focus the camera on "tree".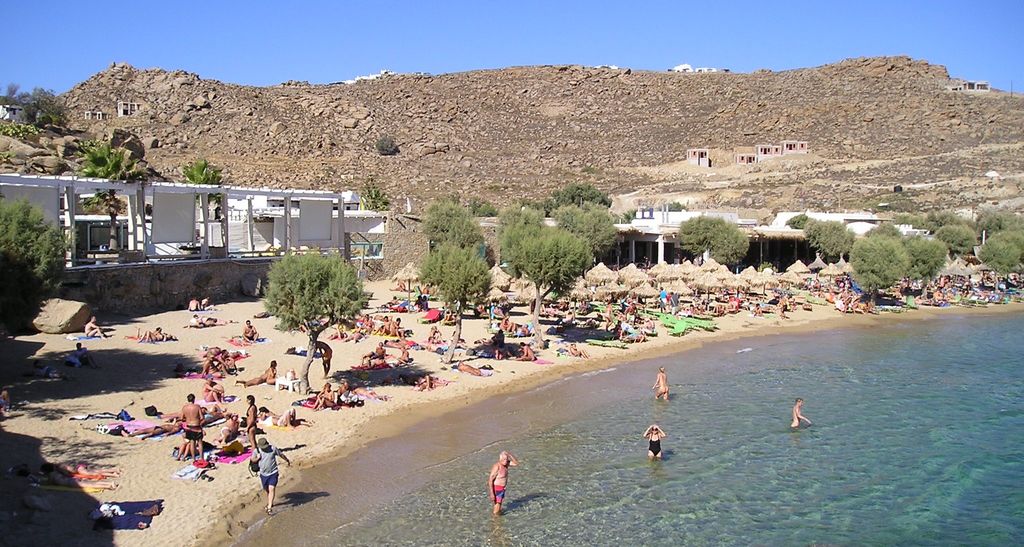
Focus region: detection(975, 208, 1023, 237).
